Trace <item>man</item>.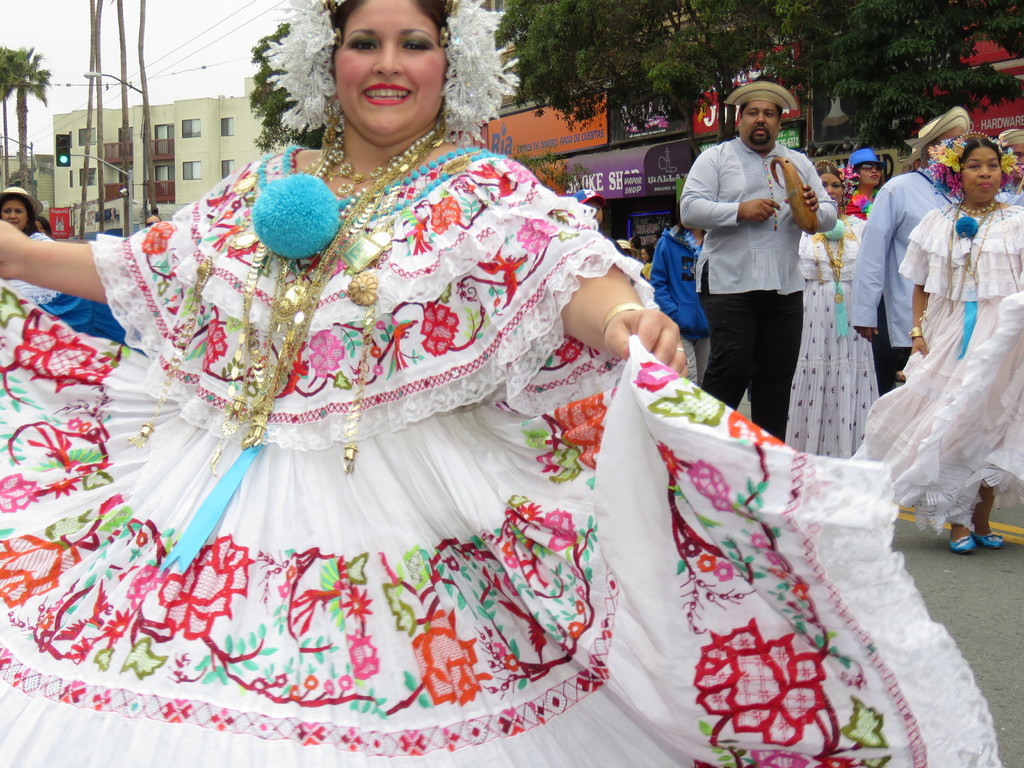
Traced to 847,104,973,397.
